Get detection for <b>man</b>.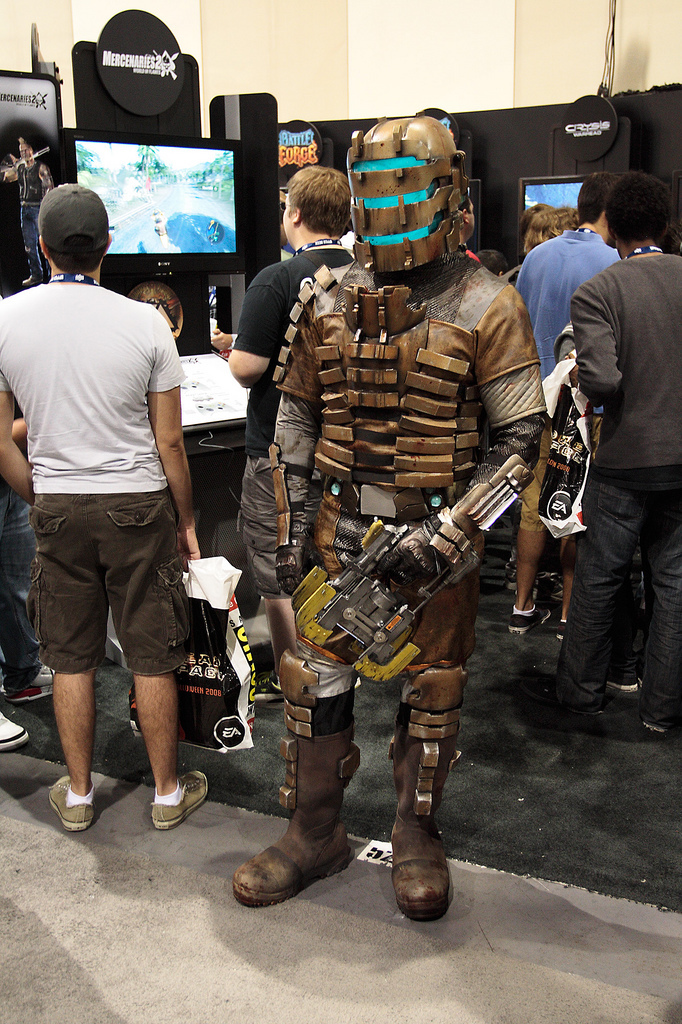
Detection: (left=222, top=164, right=361, bottom=602).
